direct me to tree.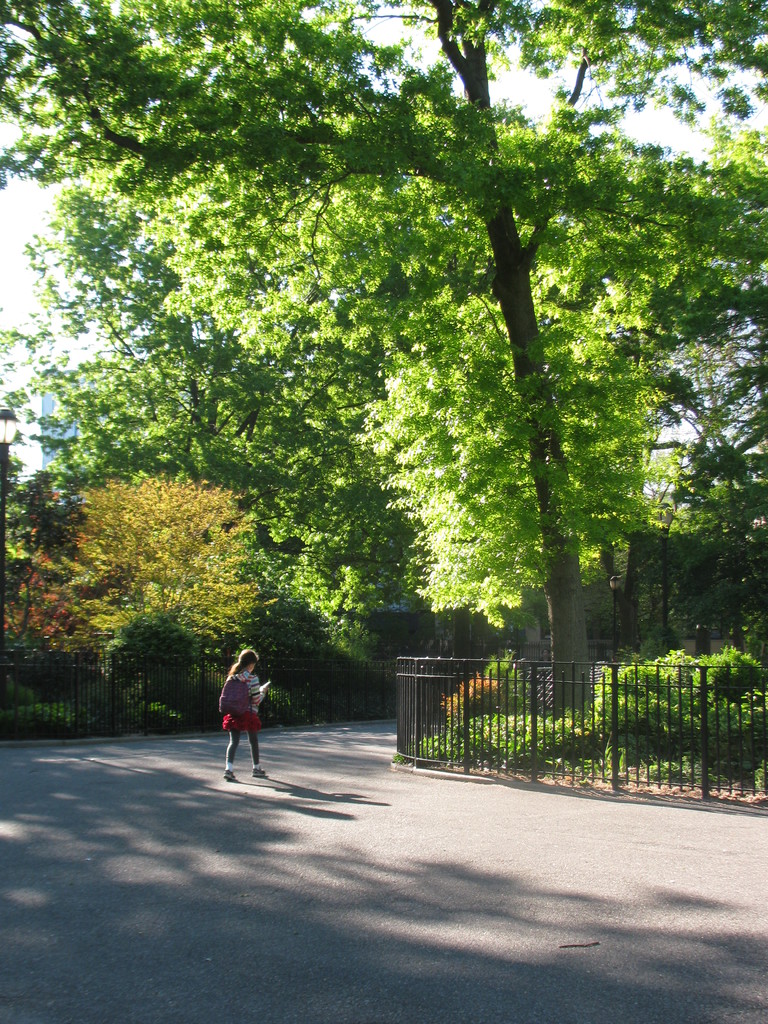
Direction: locate(621, 403, 767, 664).
